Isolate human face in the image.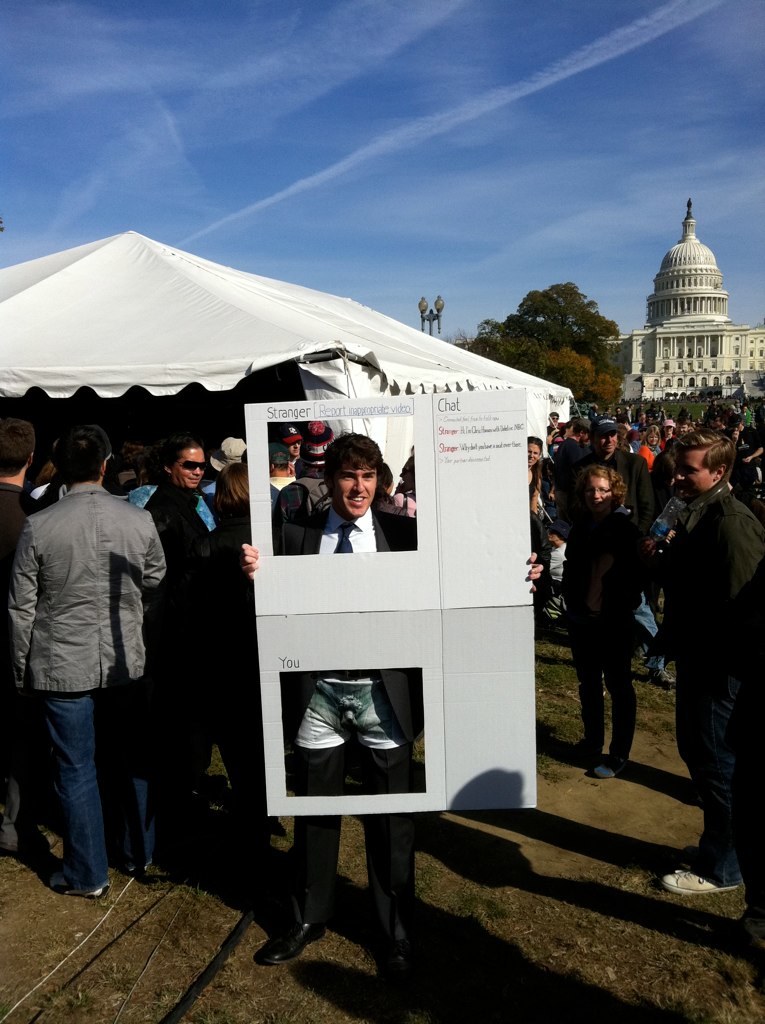
Isolated region: select_region(336, 469, 372, 512).
